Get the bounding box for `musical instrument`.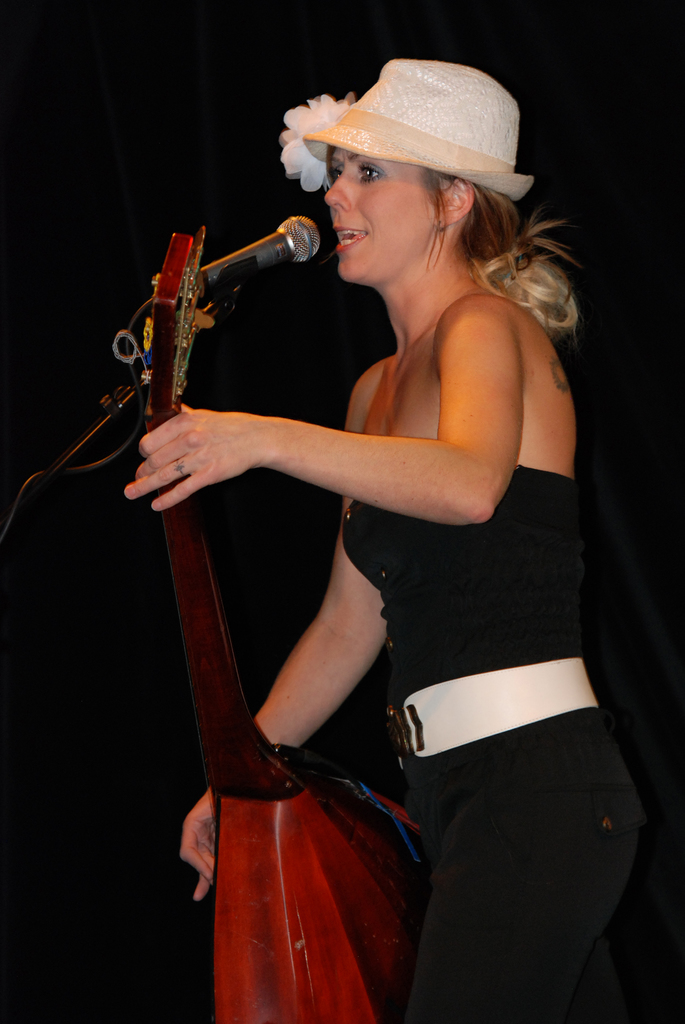
<bbox>131, 211, 429, 1023</bbox>.
